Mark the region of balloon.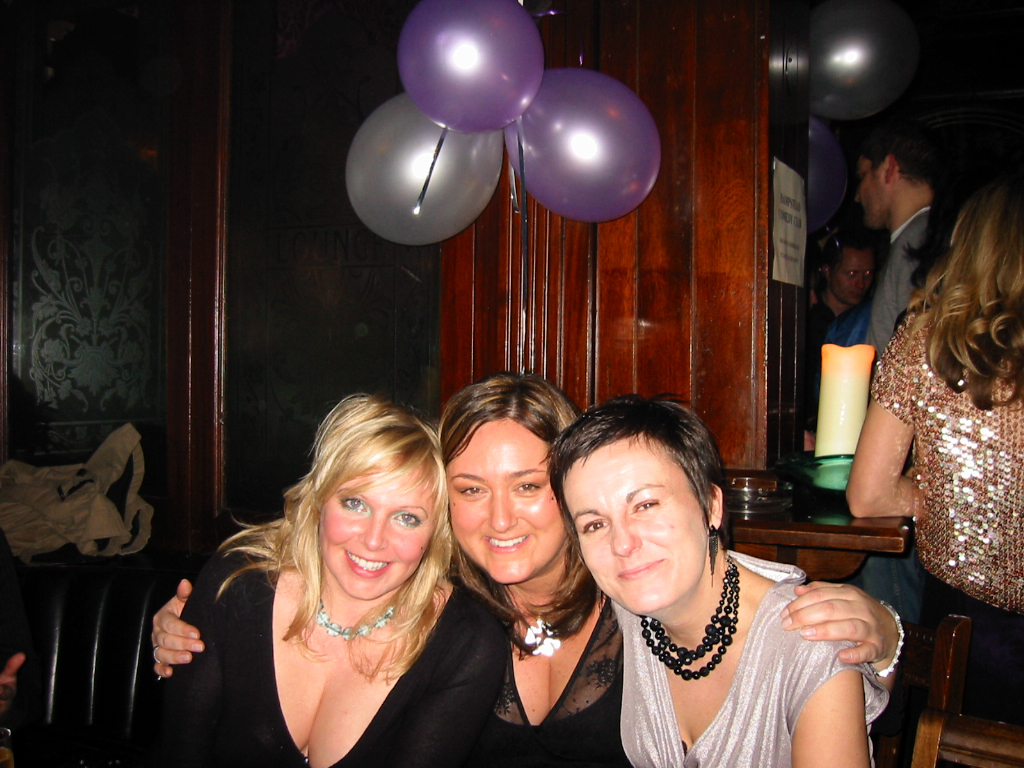
Region: 808 117 851 239.
